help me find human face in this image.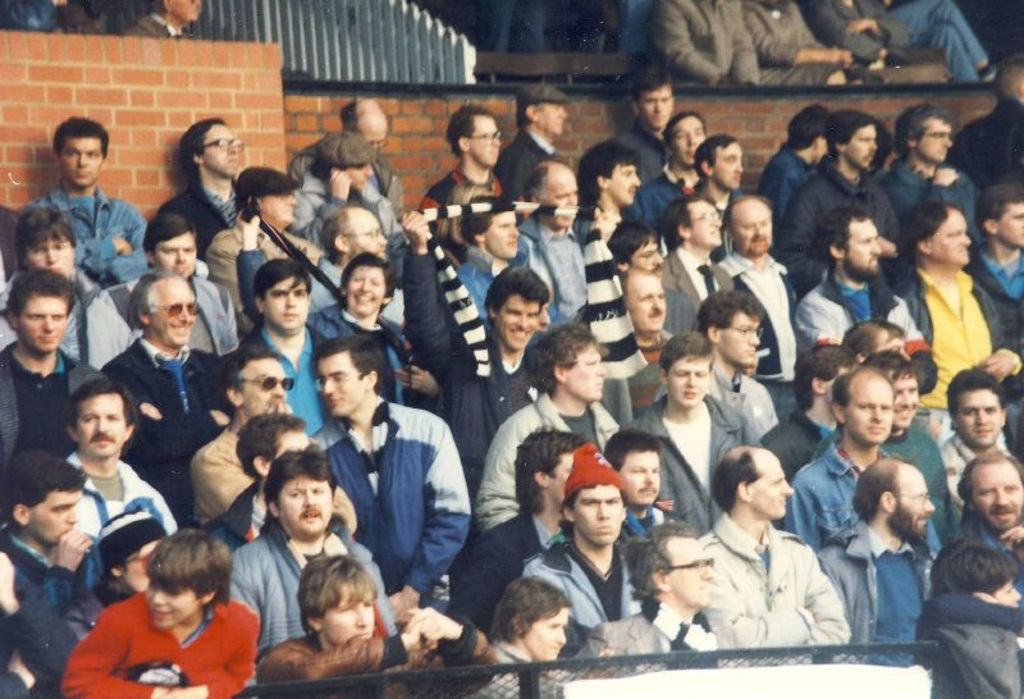
Found it: (10,285,72,356).
